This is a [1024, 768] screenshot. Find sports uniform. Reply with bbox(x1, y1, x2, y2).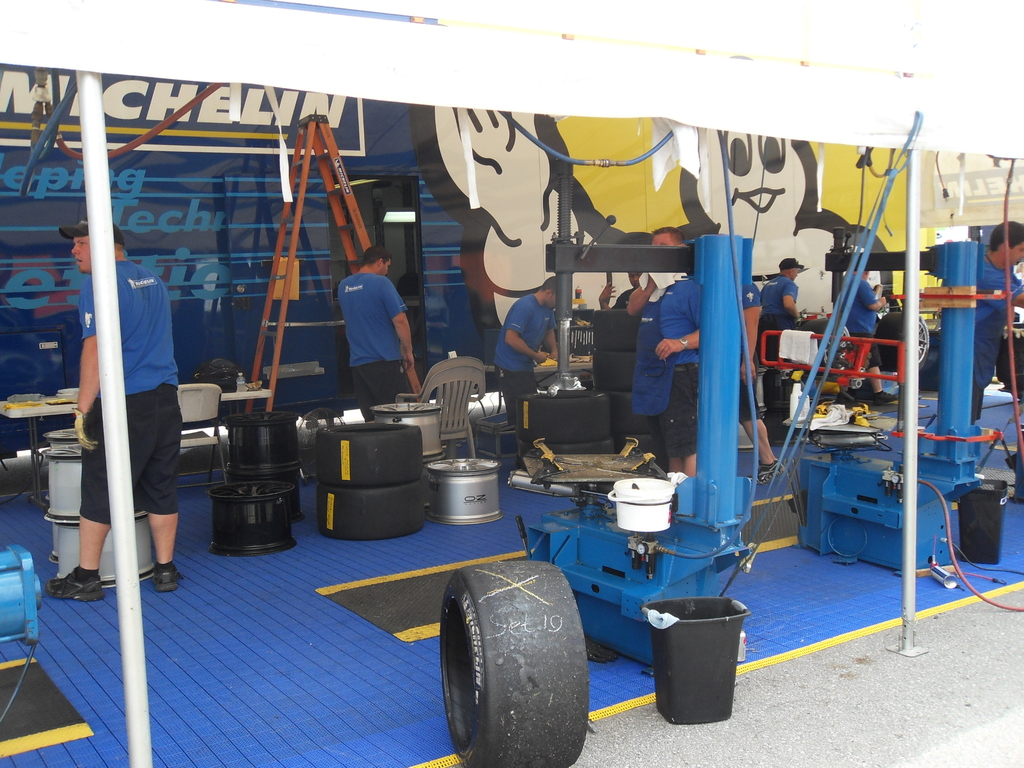
bbox(493, 286, 549, 419).
